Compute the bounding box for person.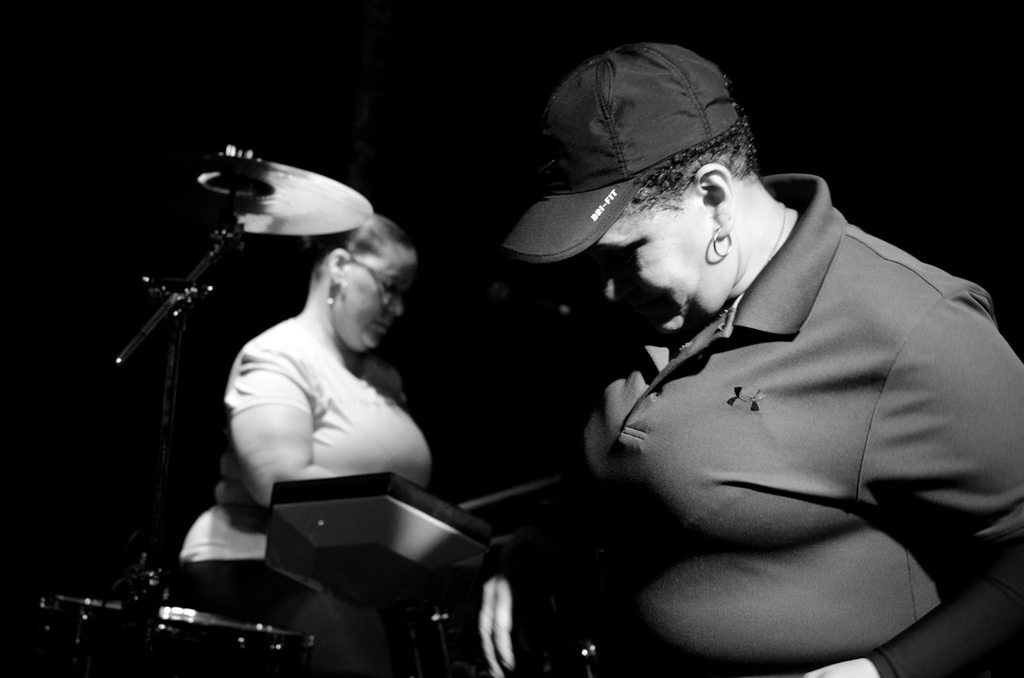
locate(153, 169, 447, 609).
